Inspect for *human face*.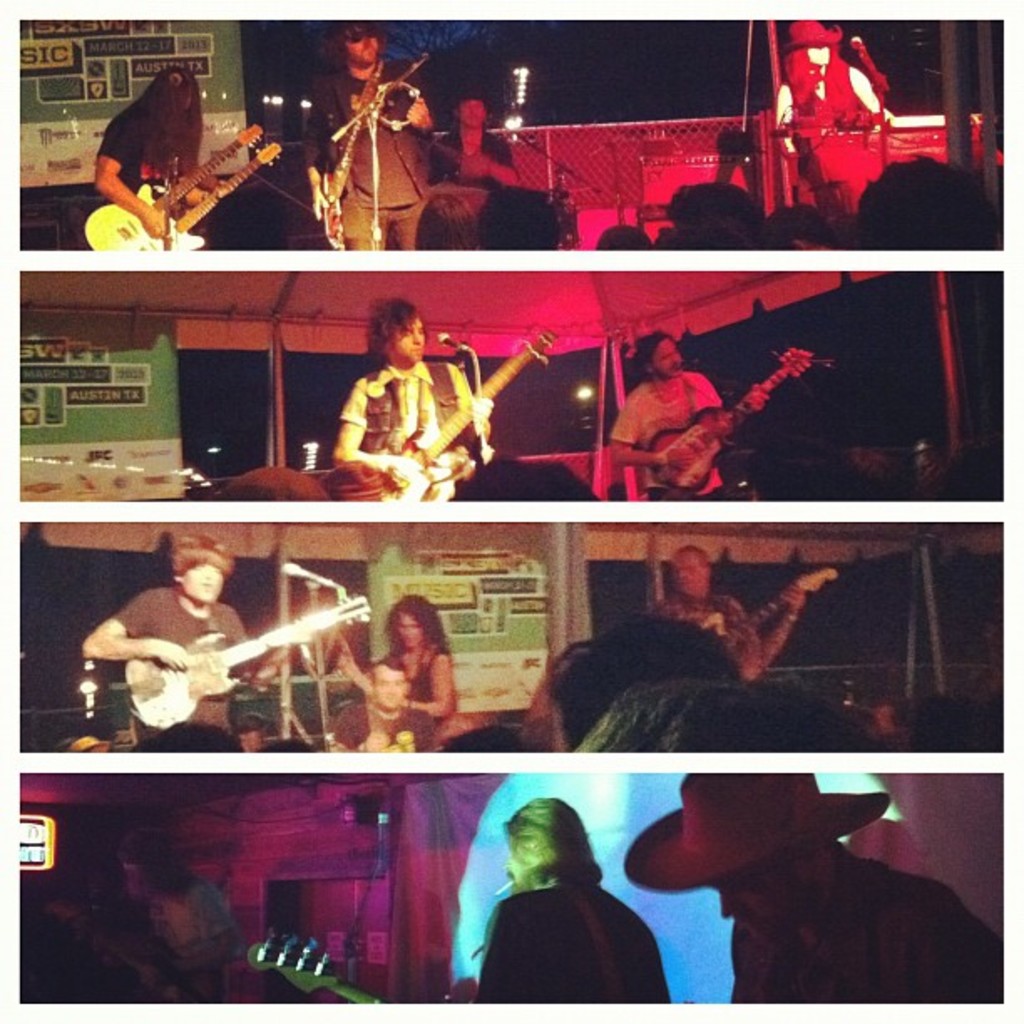
Inspection: <box>659,336,683,376</box>.
